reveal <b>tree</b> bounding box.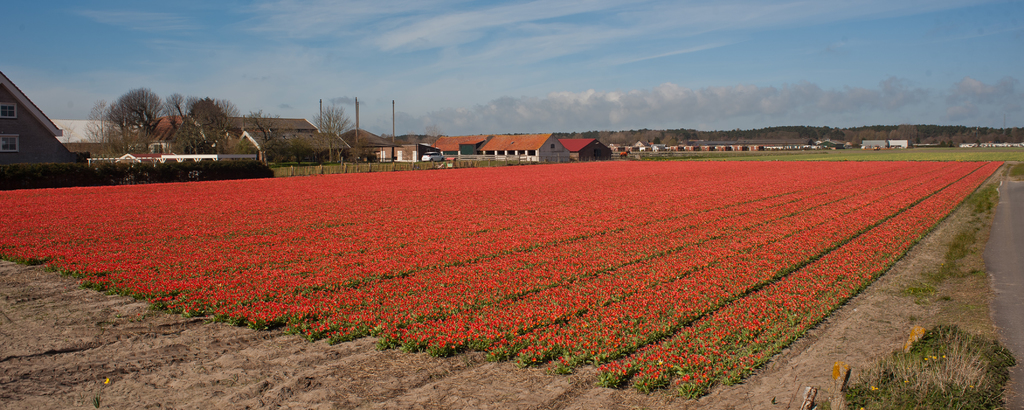
Revealed: 310 95 367 165.
